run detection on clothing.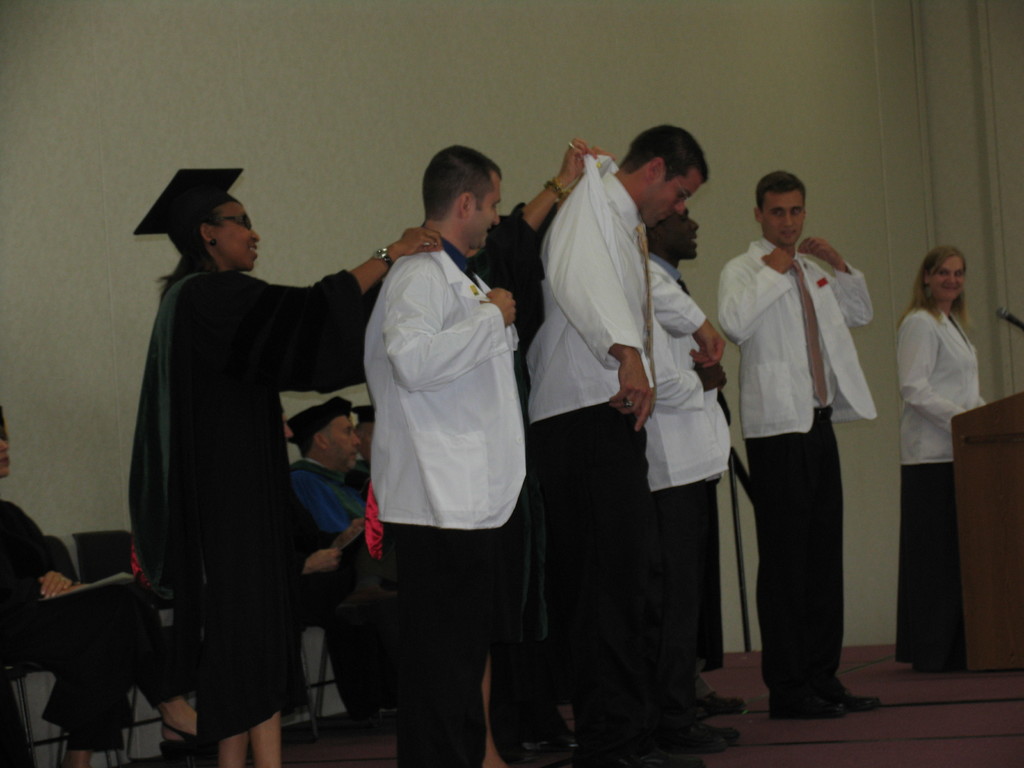
Result: Rect(1, 500, 132, 758).
